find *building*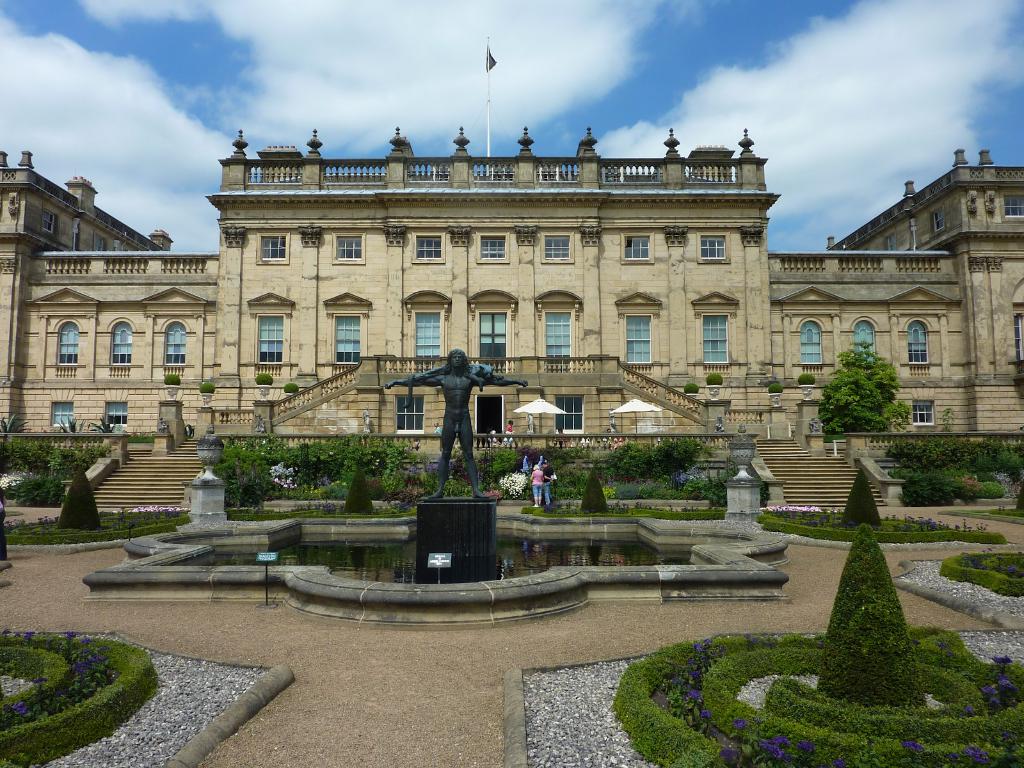
bbox=[0, 38, 1022, 501]
